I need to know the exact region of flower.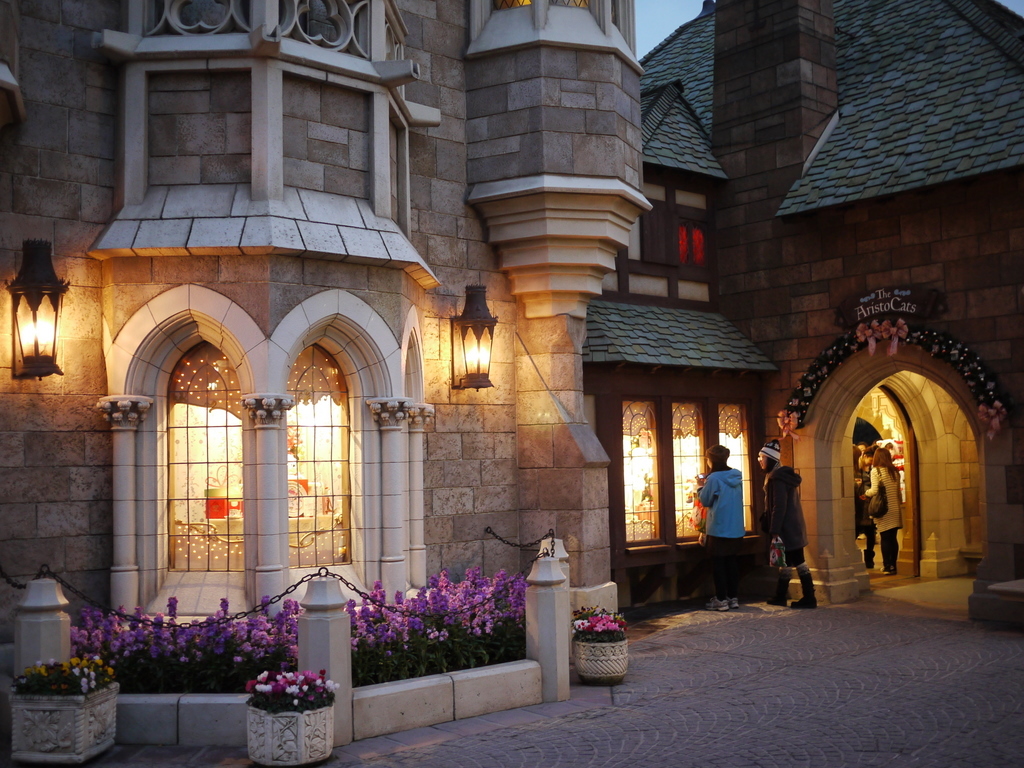
Region: 913,330,921,340.
